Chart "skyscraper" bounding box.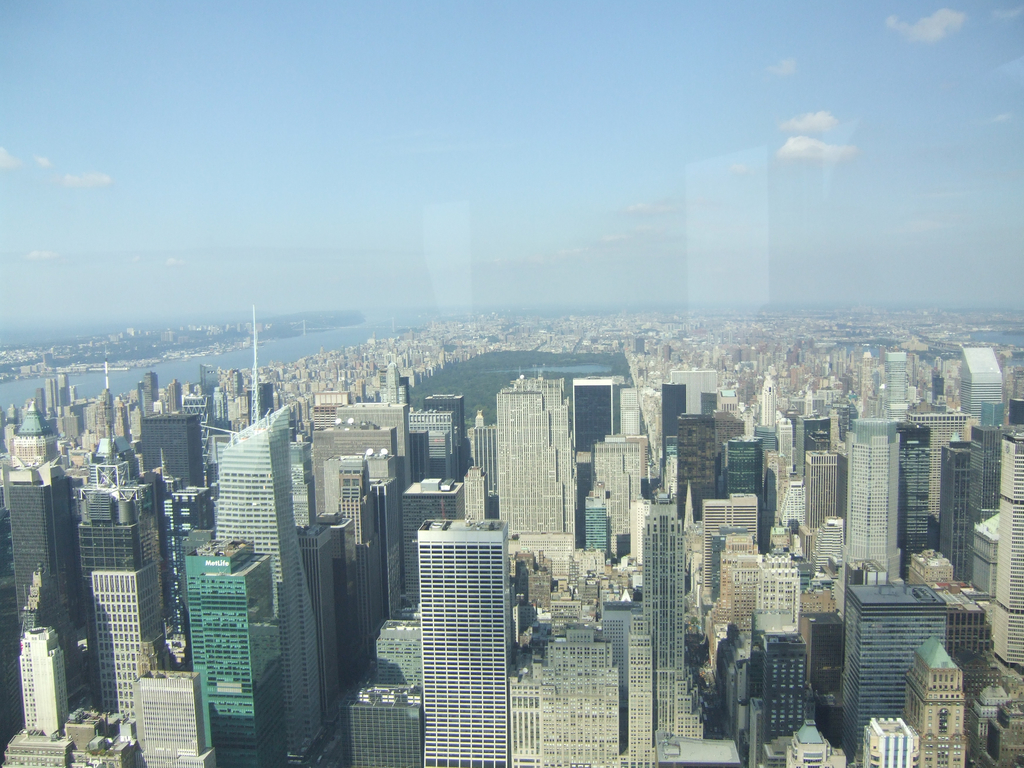
Charted: crop(4, 399, 95, 728).
